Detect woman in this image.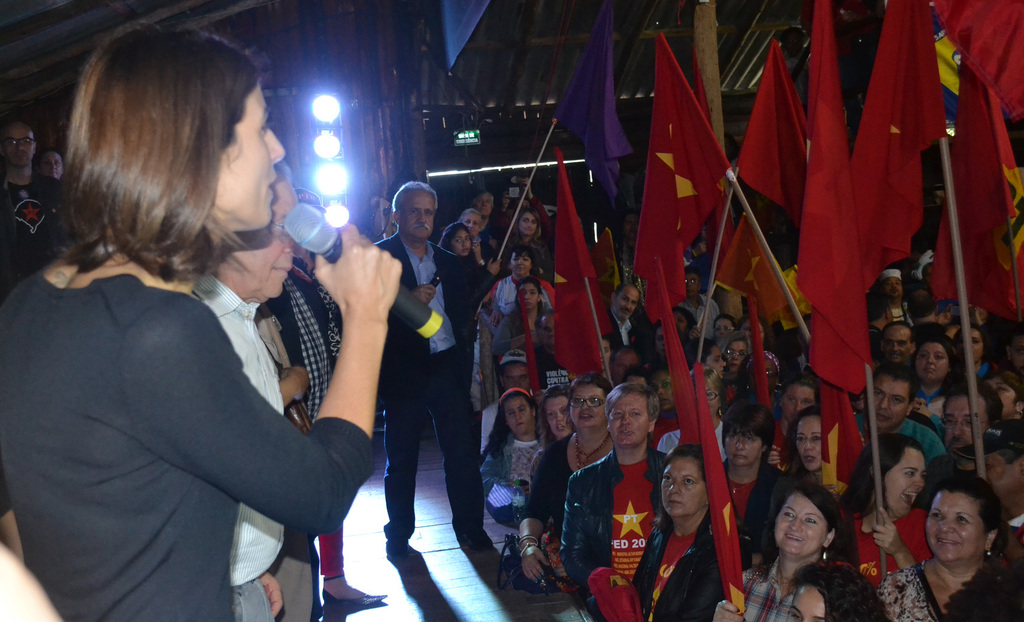
Detection: crop(477, 384, 547, 526).
